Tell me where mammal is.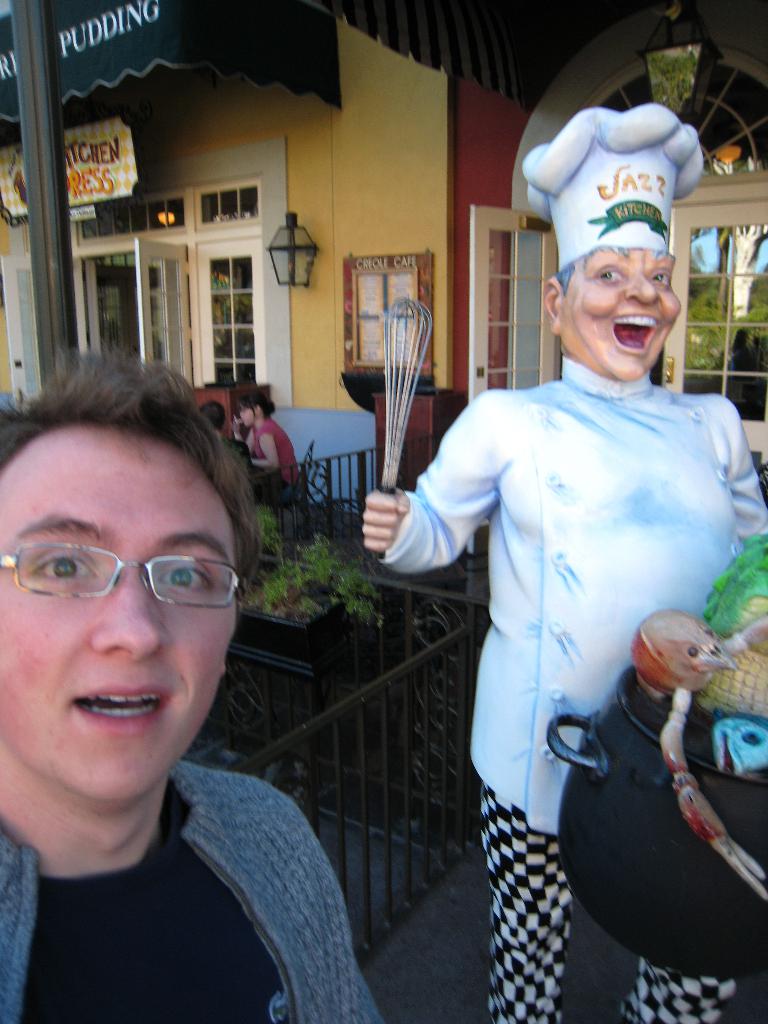
mammal is at left=198, top=400, right=255, bottom=468.
